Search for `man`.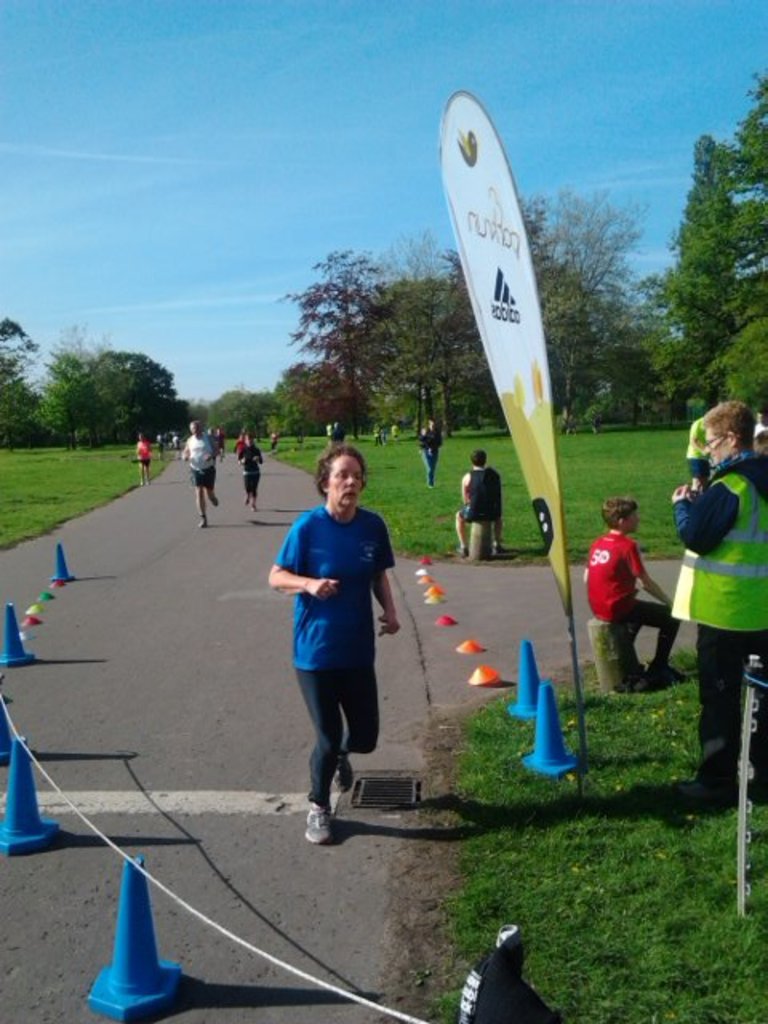
Found at BBox(176, 418, 222, 531).
